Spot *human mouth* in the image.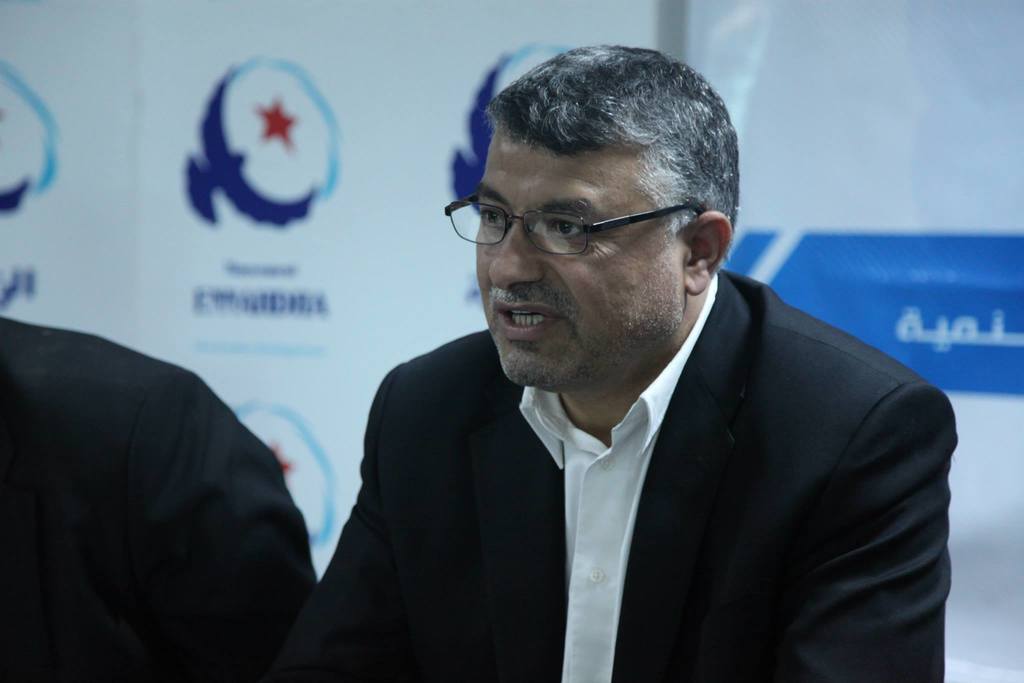
*human mouth* found at <bbox>495, 306, 561, 335</bbox>.
